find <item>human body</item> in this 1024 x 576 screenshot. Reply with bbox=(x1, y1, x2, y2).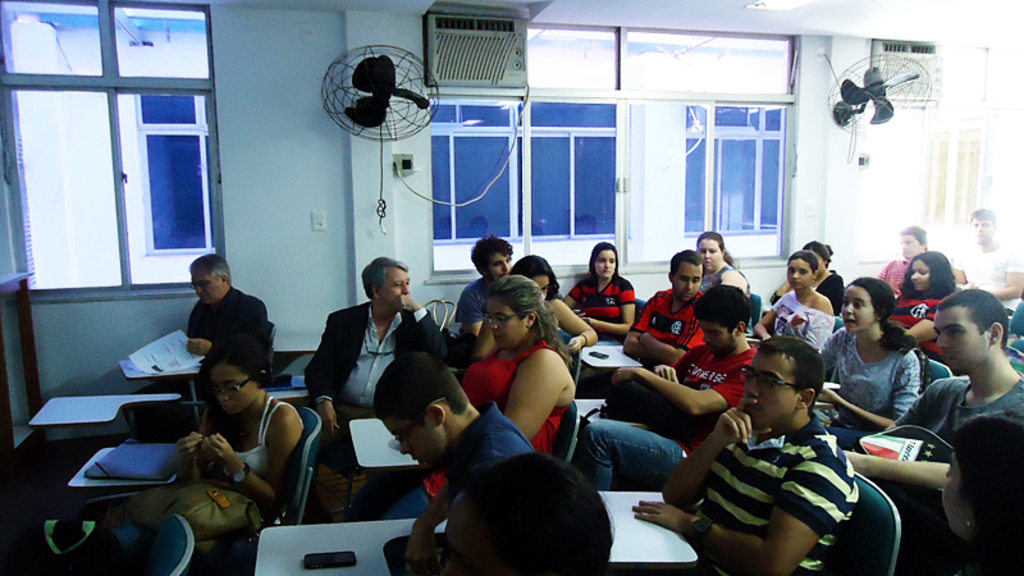
bbox=(844, 366, 1023, 480).
